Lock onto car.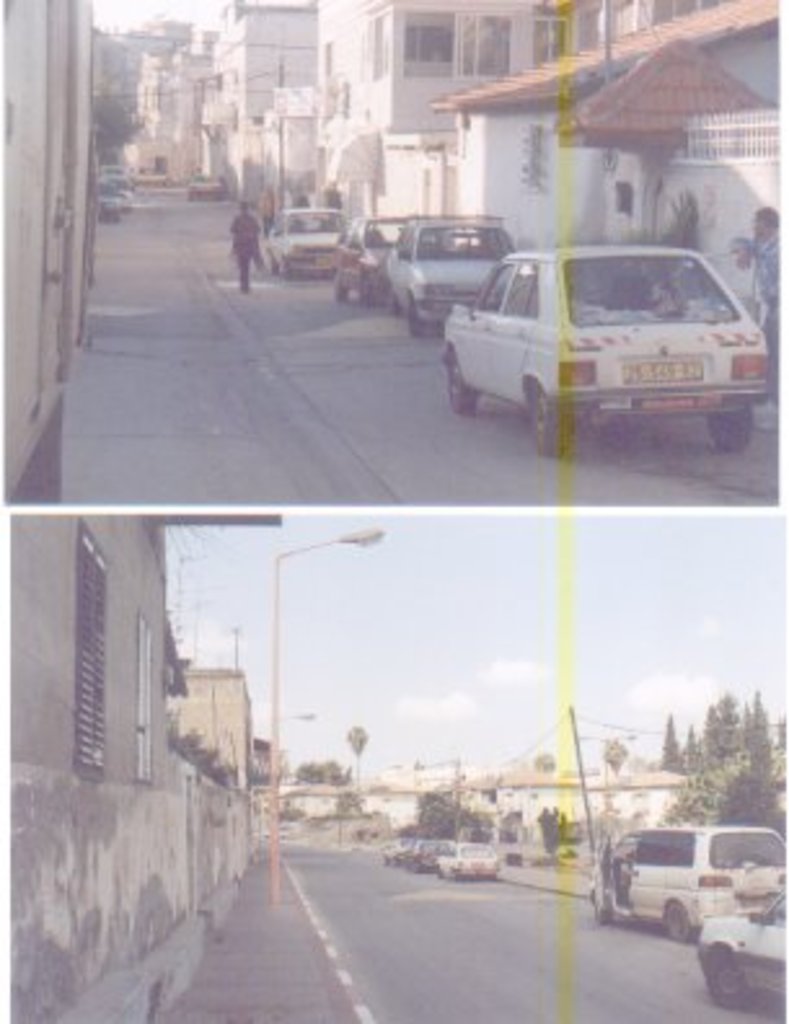
Locked: rect(334, 207, 458, 315).
